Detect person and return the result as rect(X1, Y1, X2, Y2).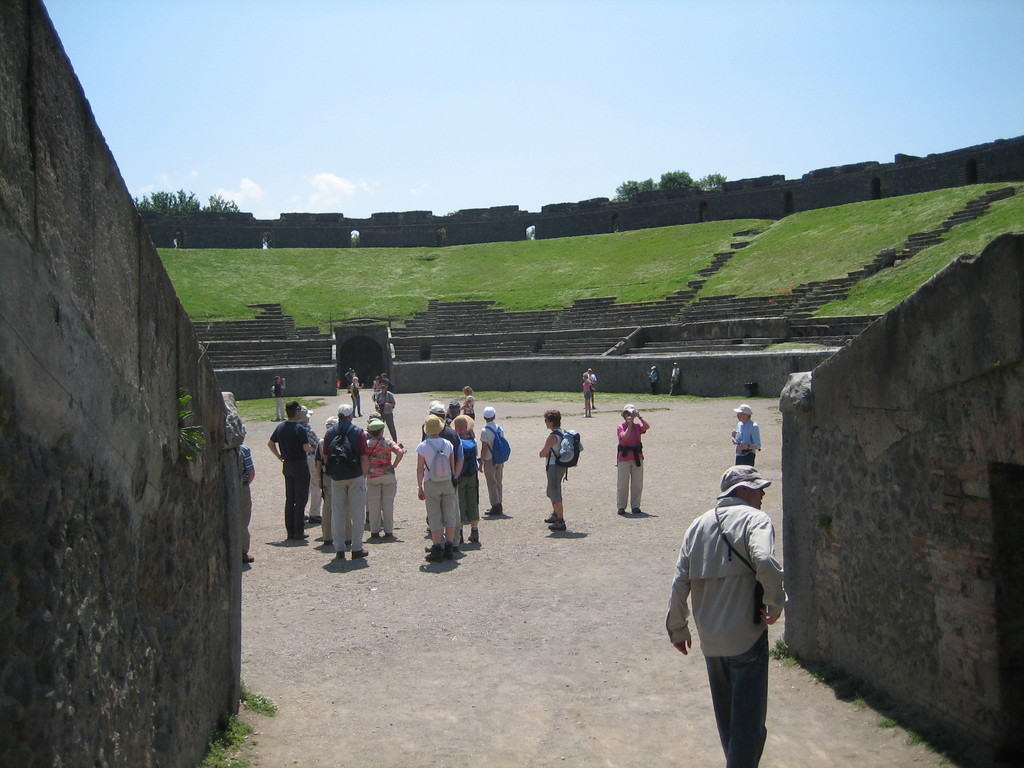
rect(370, 380, 397, 442).
